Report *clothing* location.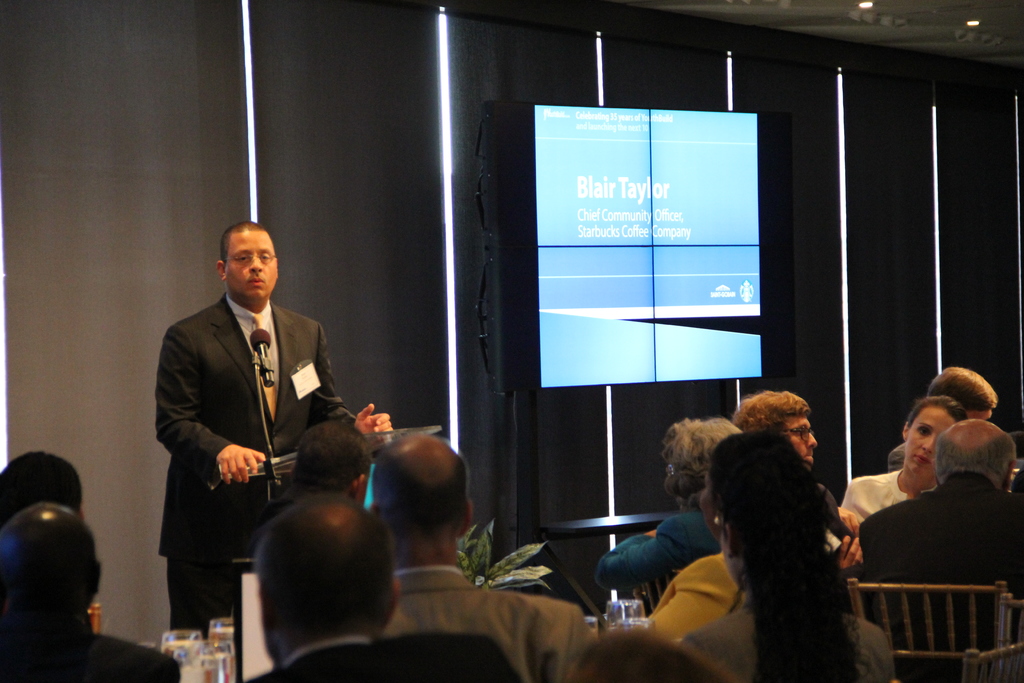
Report: box=[643, 554, 738, 642].
